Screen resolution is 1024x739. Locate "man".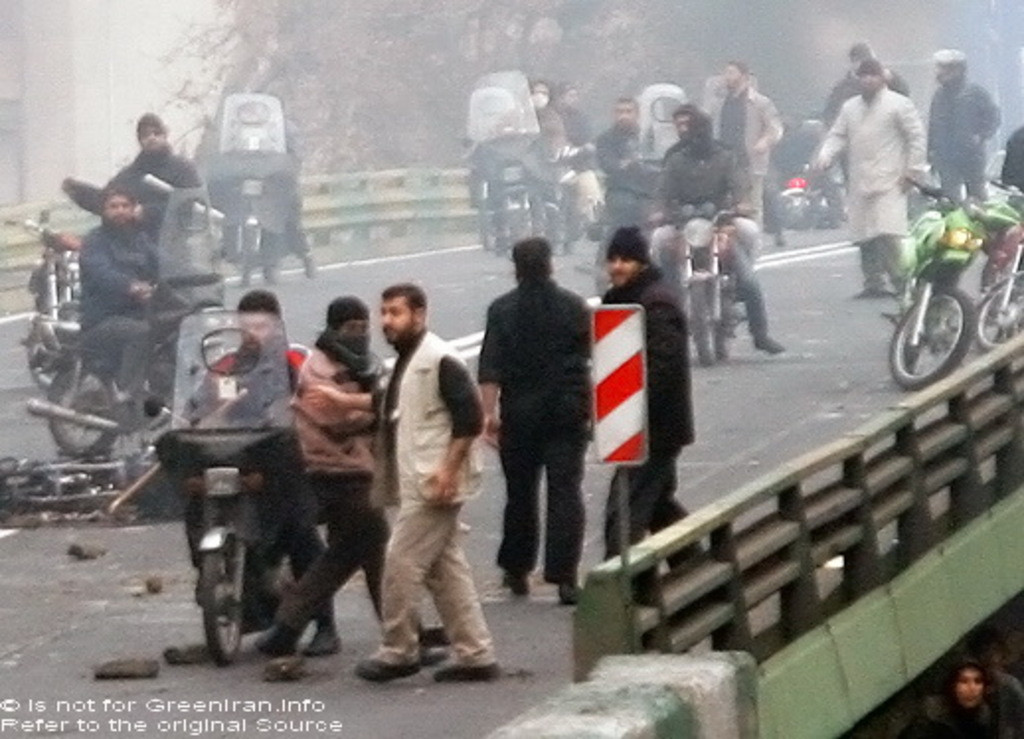
583,87,668,227.
